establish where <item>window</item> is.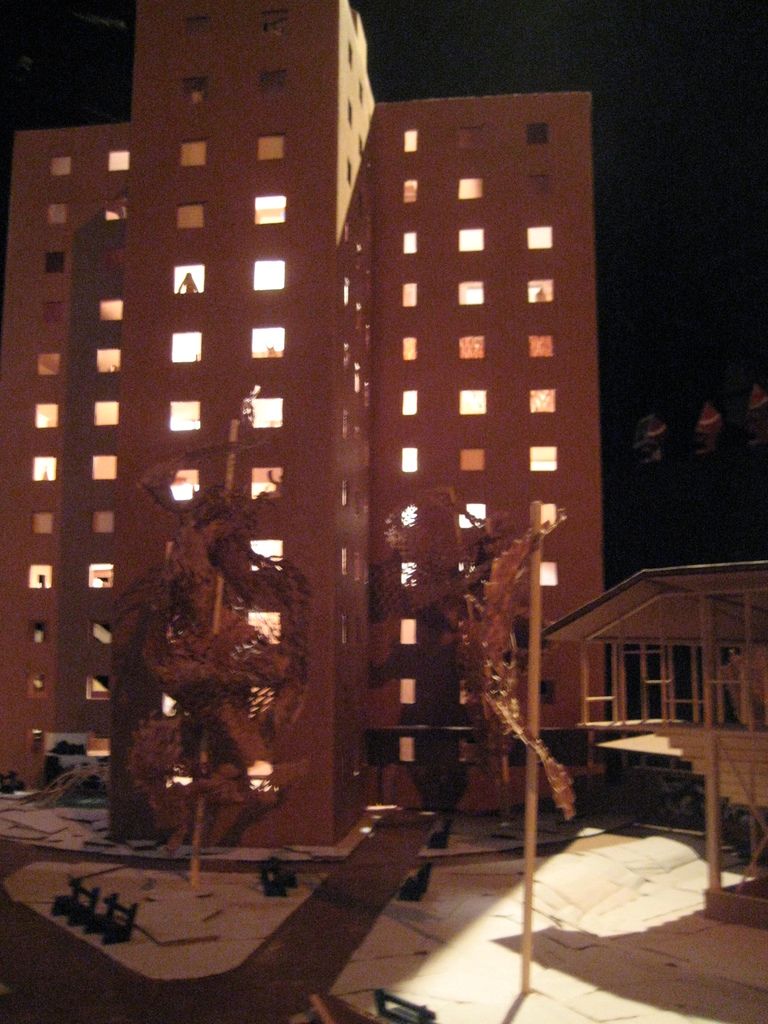
Established at [49,204,69,227].
